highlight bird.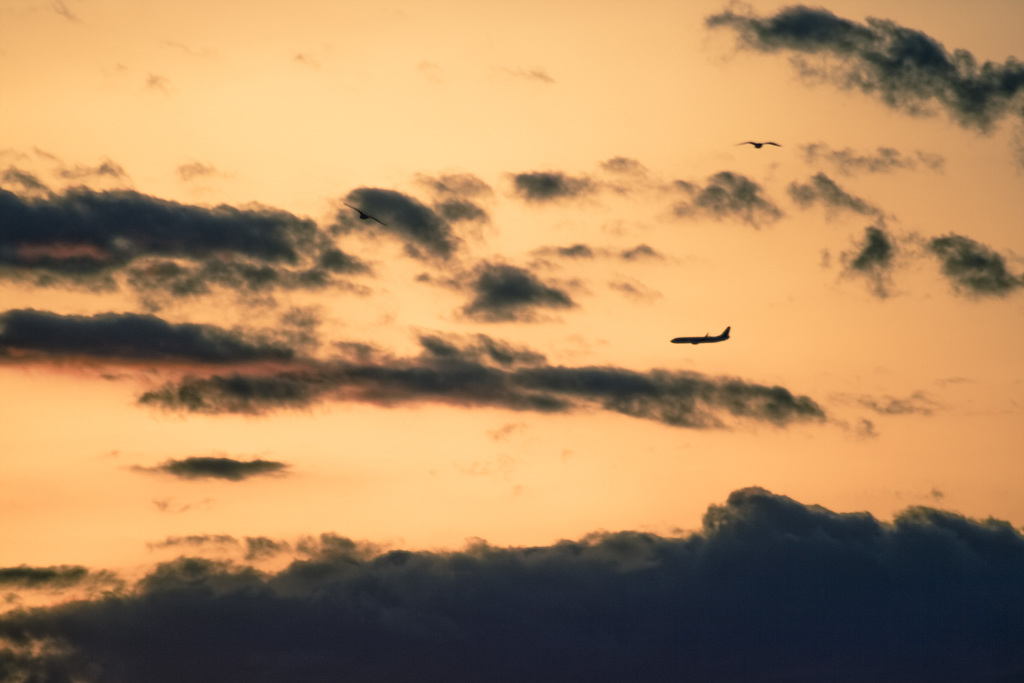
Highlighted region: [722, 131, 789, 159].
